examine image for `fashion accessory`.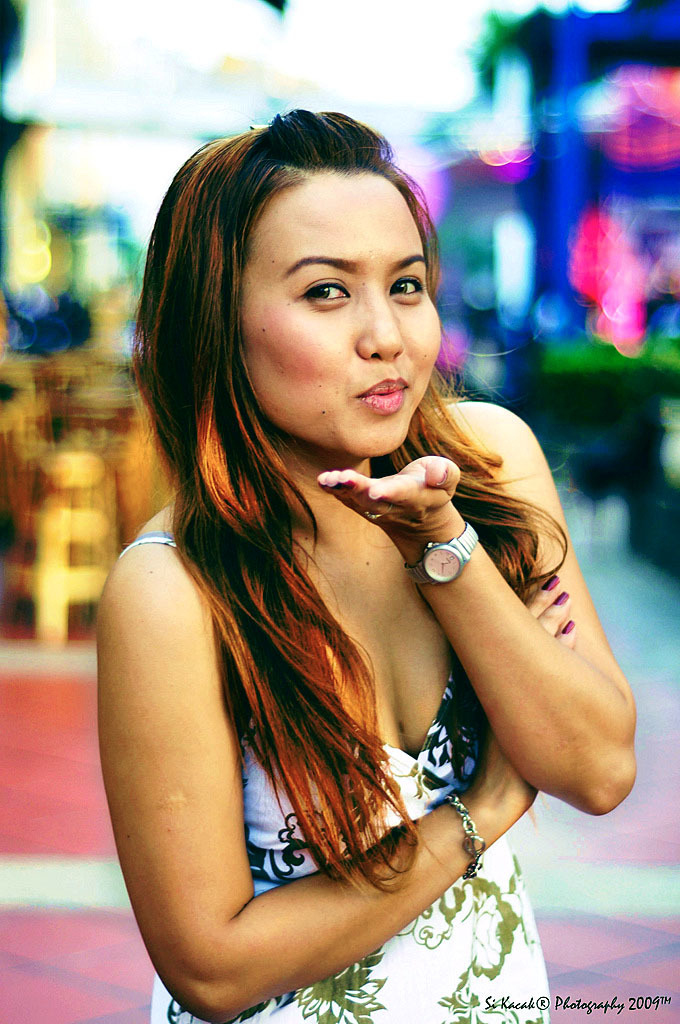
Examination result: box=[359, 499, 394, 526].
